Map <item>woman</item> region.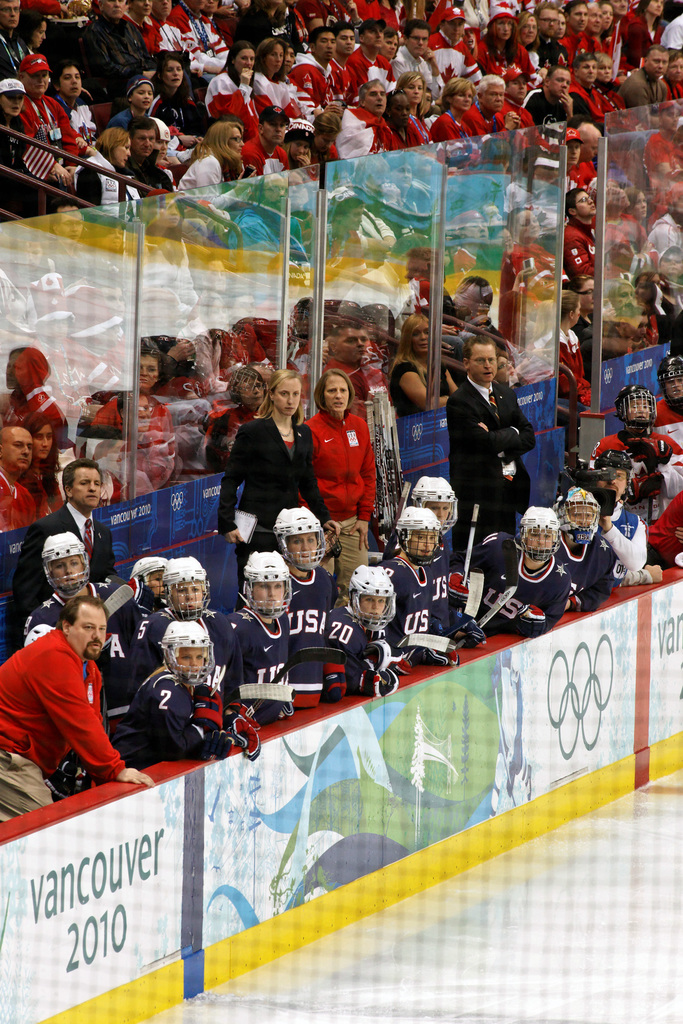
Mapped to region(22, 411, 65, 518).
